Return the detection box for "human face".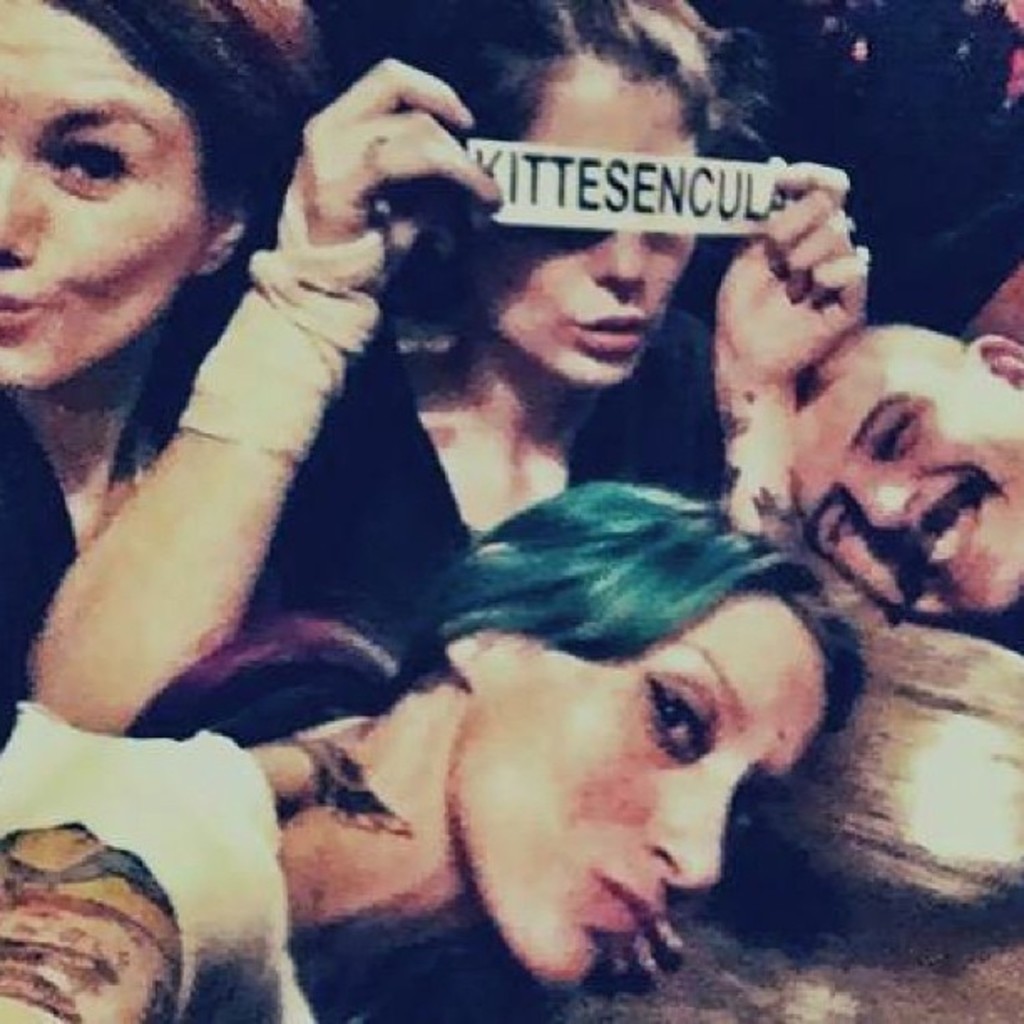
(x1=0, y1=0, x2=216, y2=390).
